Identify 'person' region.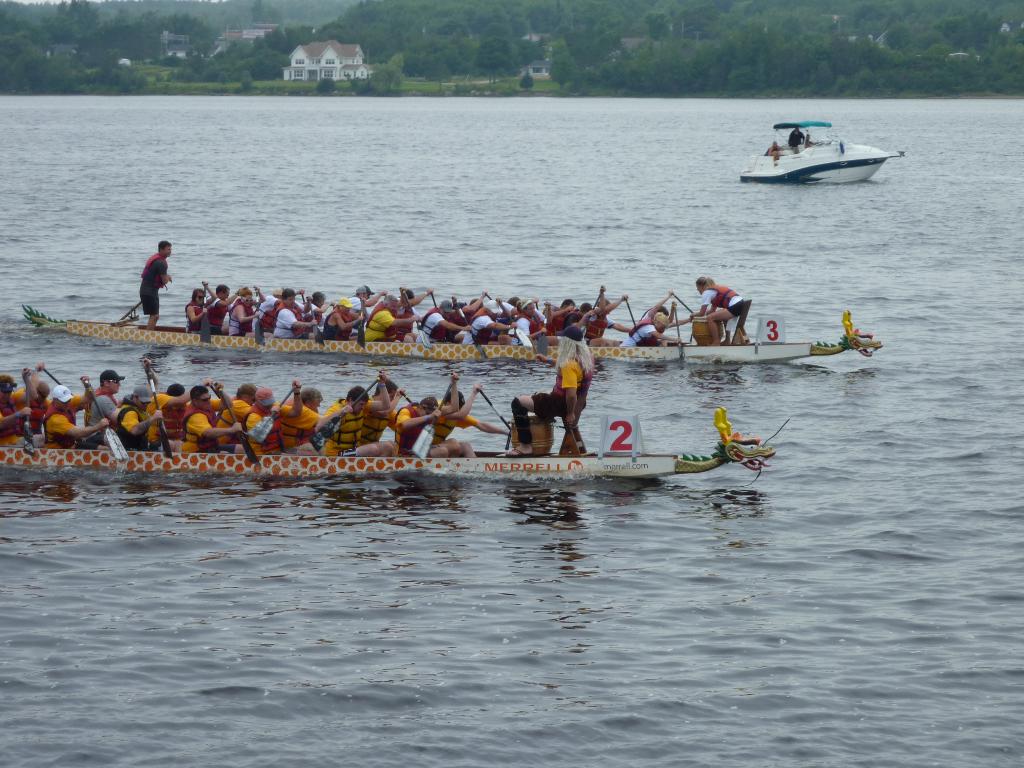
Region: box(136, 241, 172, 330).
